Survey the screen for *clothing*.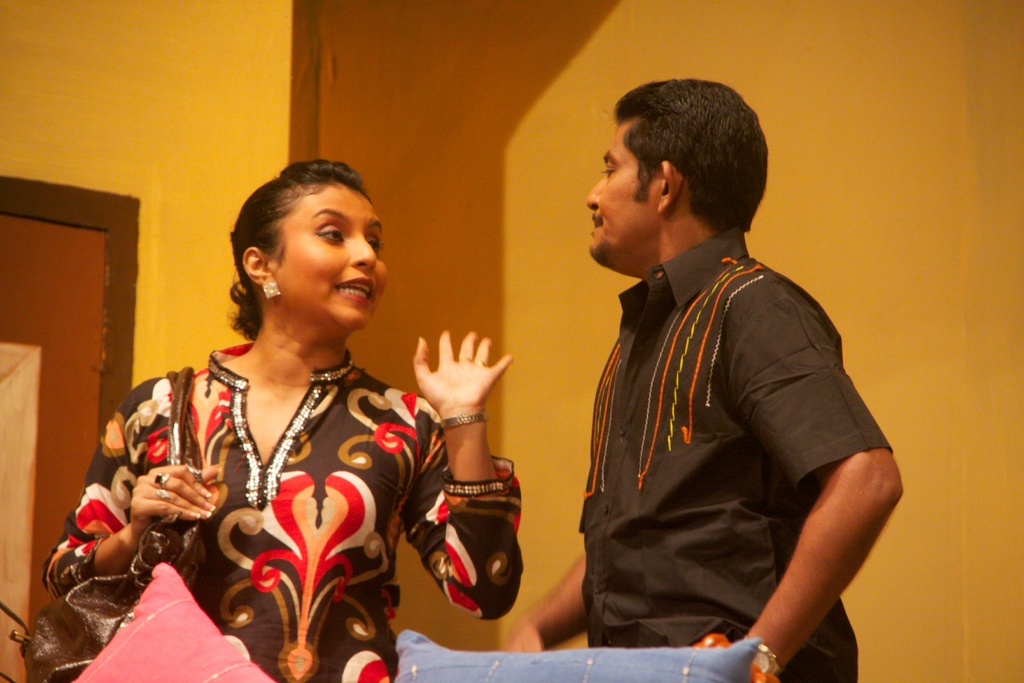
Survey found: [570,164,886,672].
